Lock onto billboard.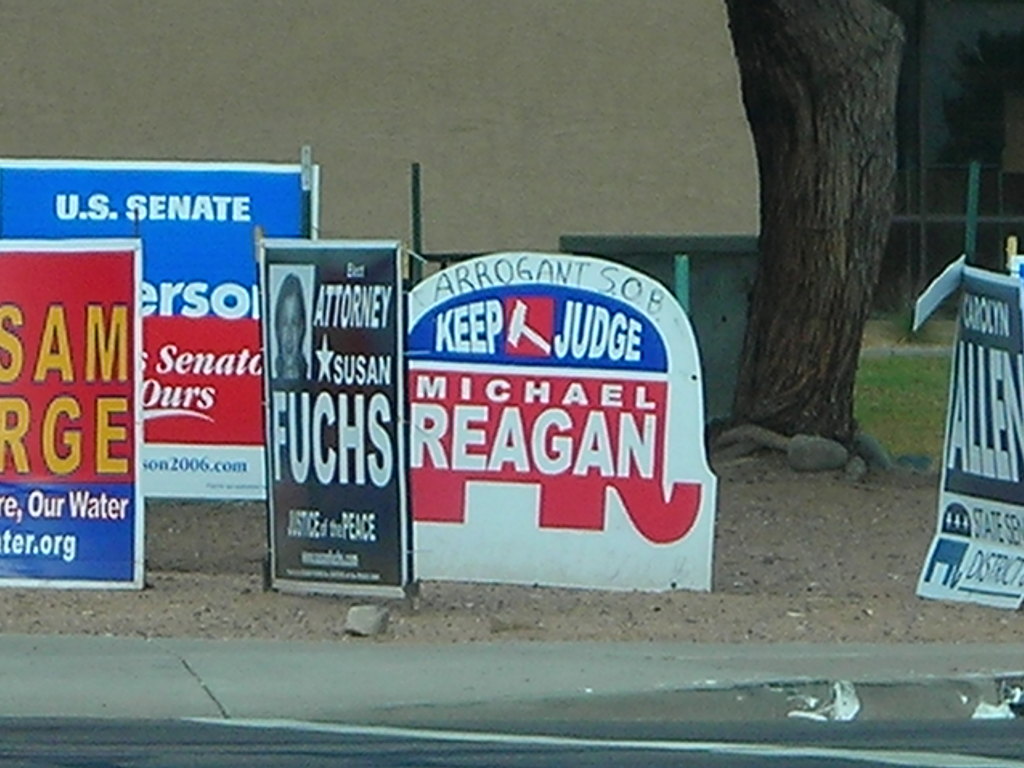
Locked: <region>0, 238, 150, 588</region>.
